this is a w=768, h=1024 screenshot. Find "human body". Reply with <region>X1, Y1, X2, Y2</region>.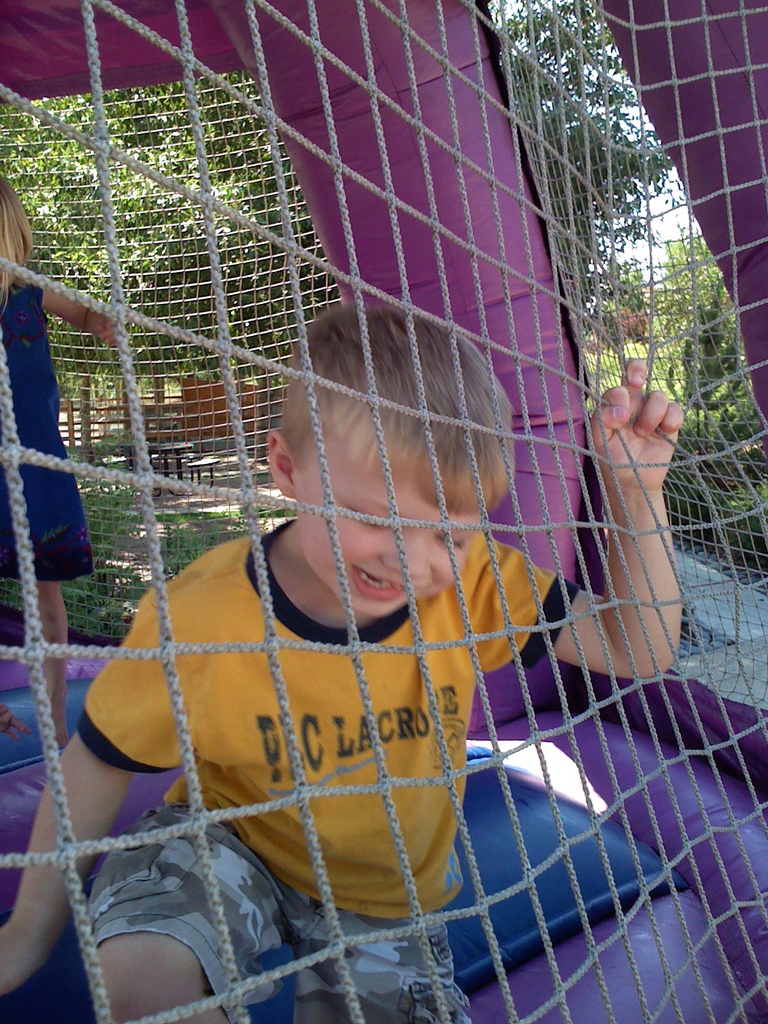
<region>0, 302, 687, 1023</region>.
